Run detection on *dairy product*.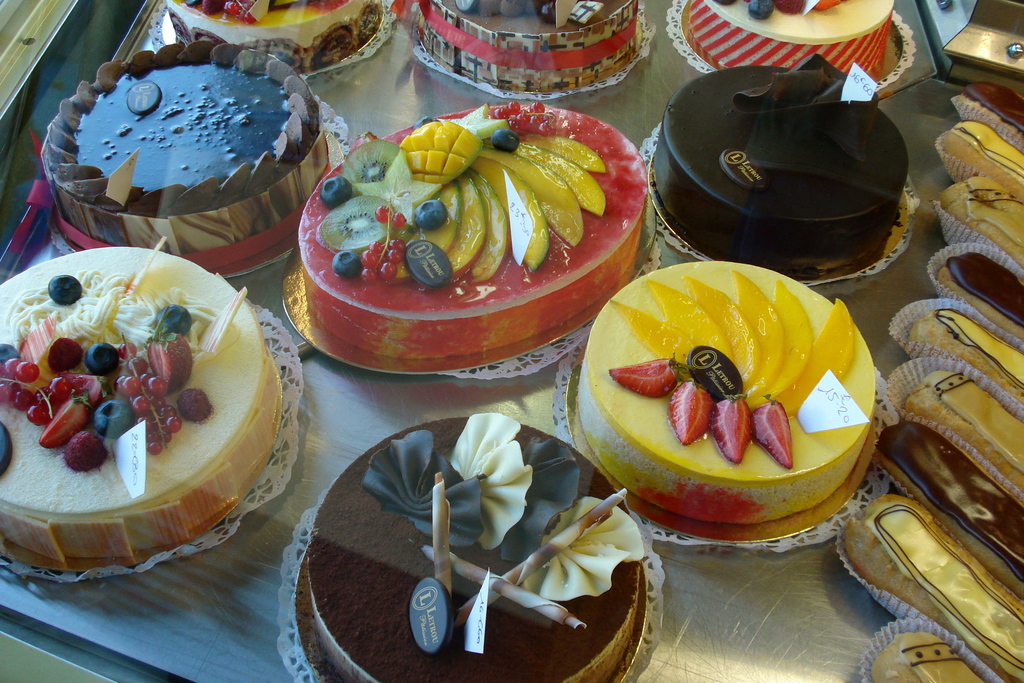
Result: [657,94,919,286].
